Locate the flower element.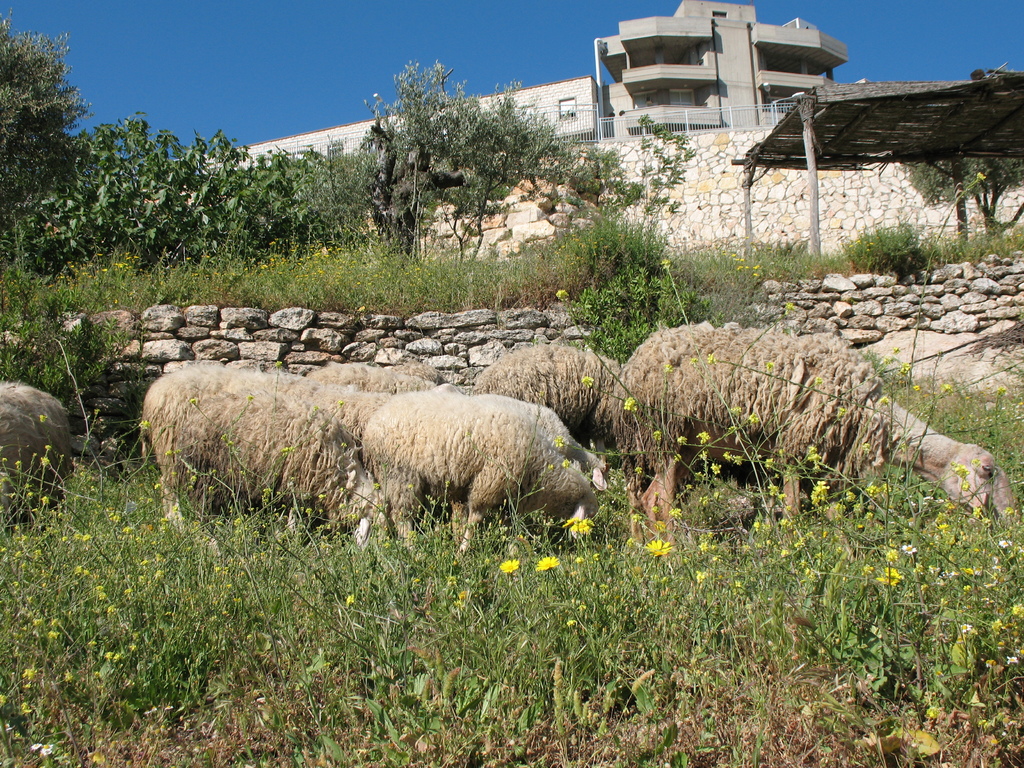
Element bbox: {"left": 541, "top": 553, "right": 558, "bottom": 569}.
